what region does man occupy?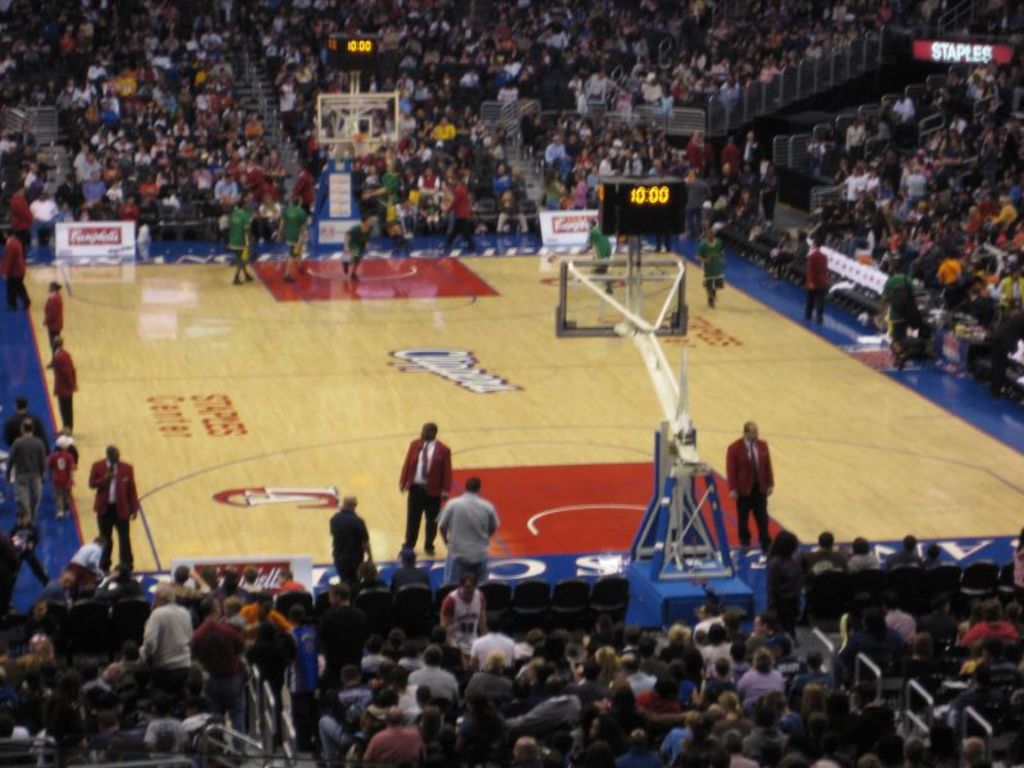
Rect(45, 568, 82, 589).
